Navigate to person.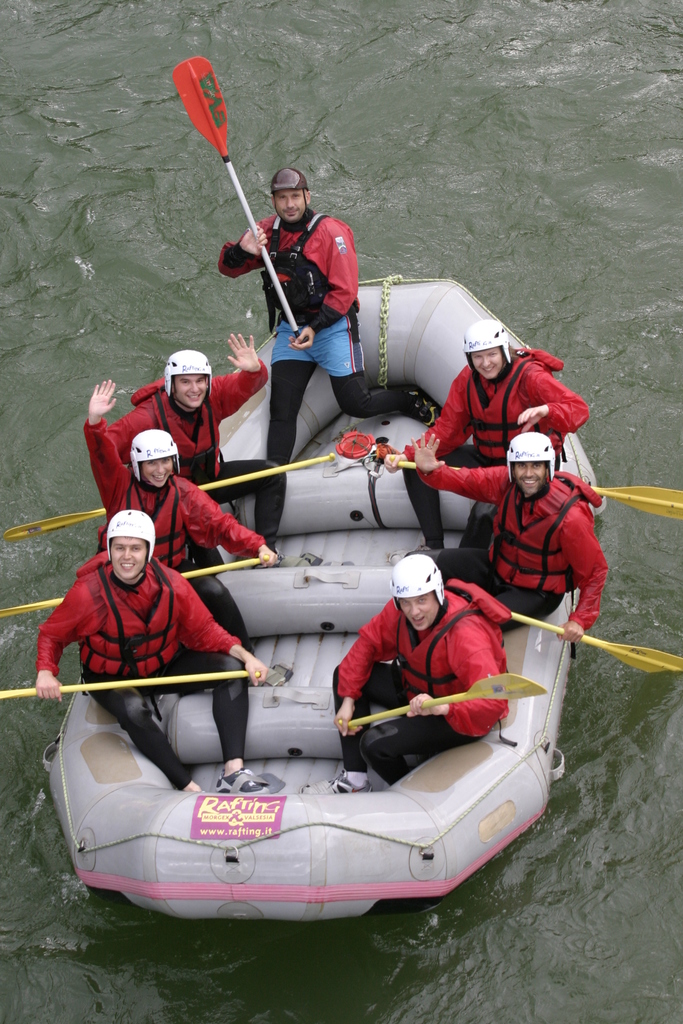
Navigation target: locate(85, 381, 276, 671).
